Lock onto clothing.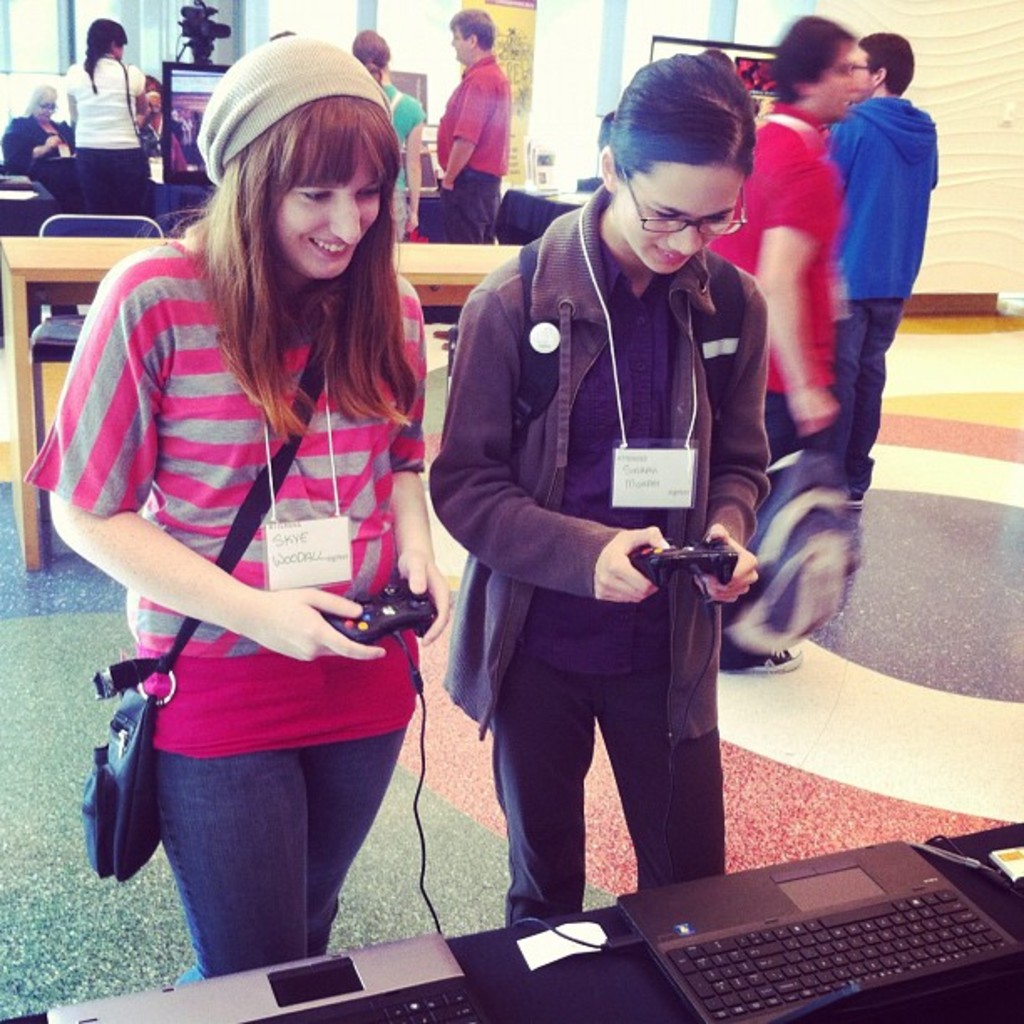
Locked: pyautogui.locateOnScreen(67, 57, 144, 209).
